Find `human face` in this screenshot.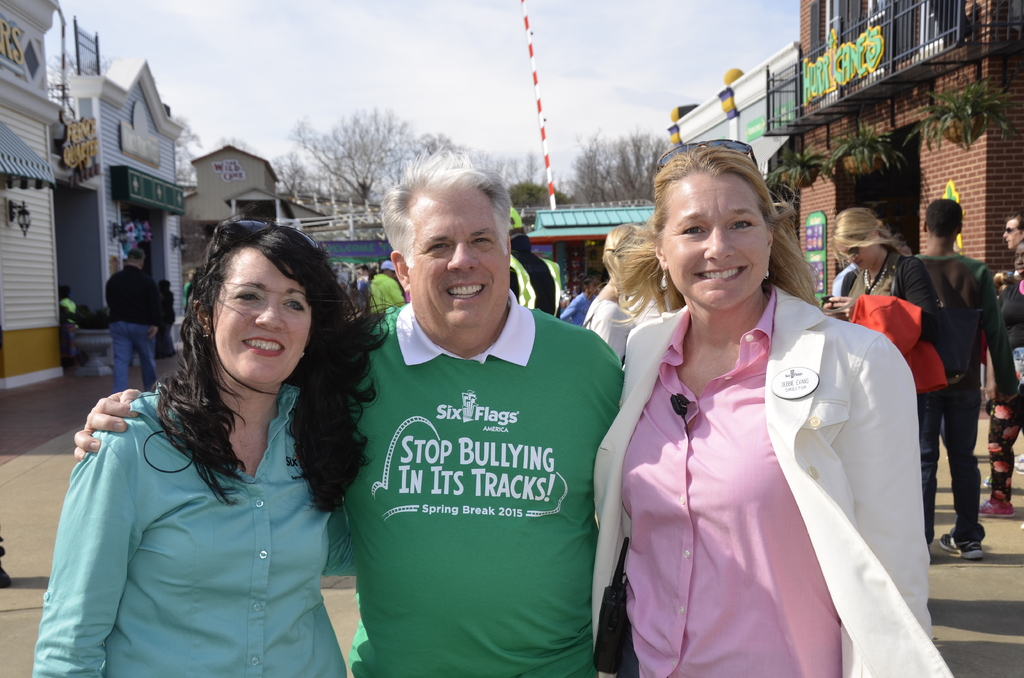
The bounding box for `human face` is Rect(589, 280, 598, 298).
